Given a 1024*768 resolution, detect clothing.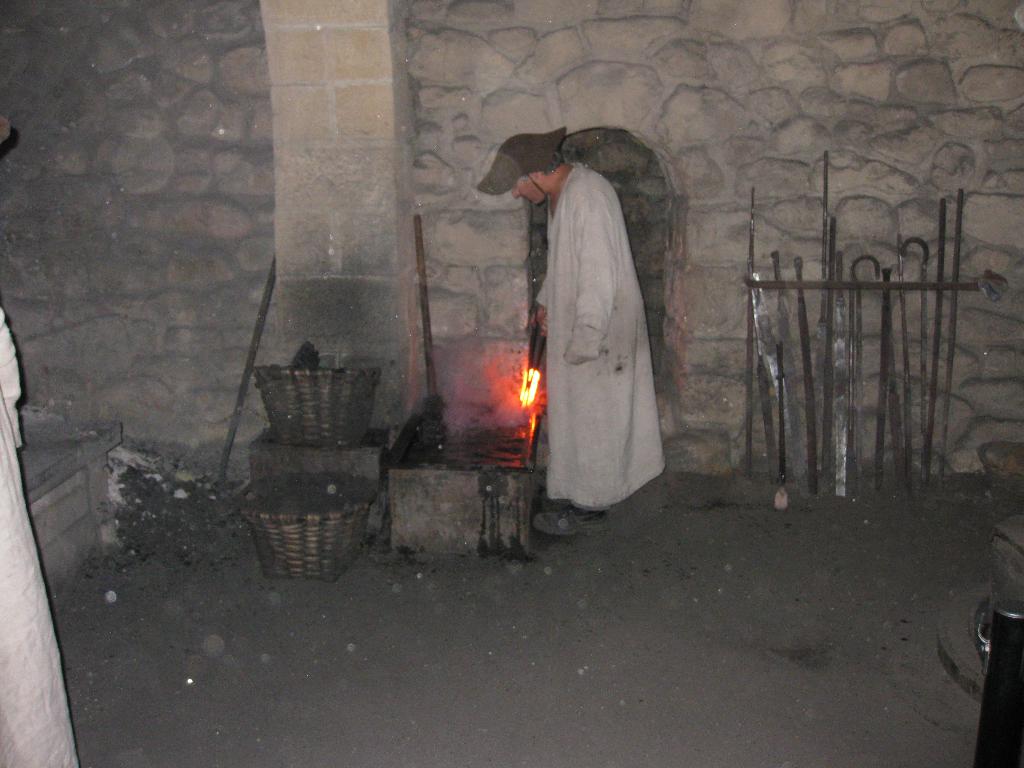
left=508, top=126, right=681, bottom=509.
